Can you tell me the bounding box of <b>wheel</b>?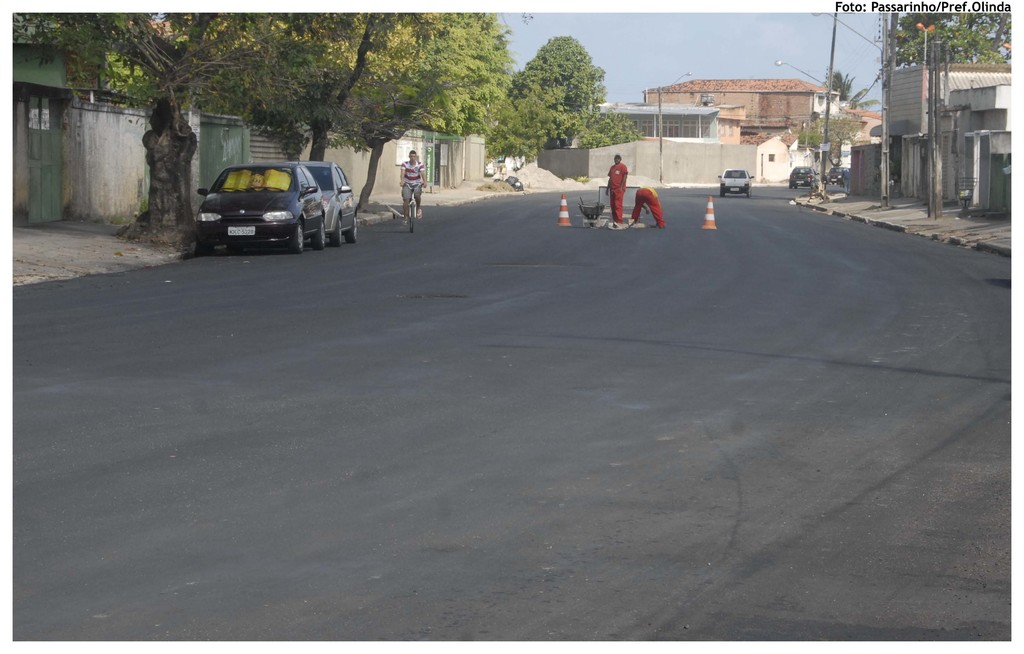
<bbox>289, 213, 307, 258</bbox>.
